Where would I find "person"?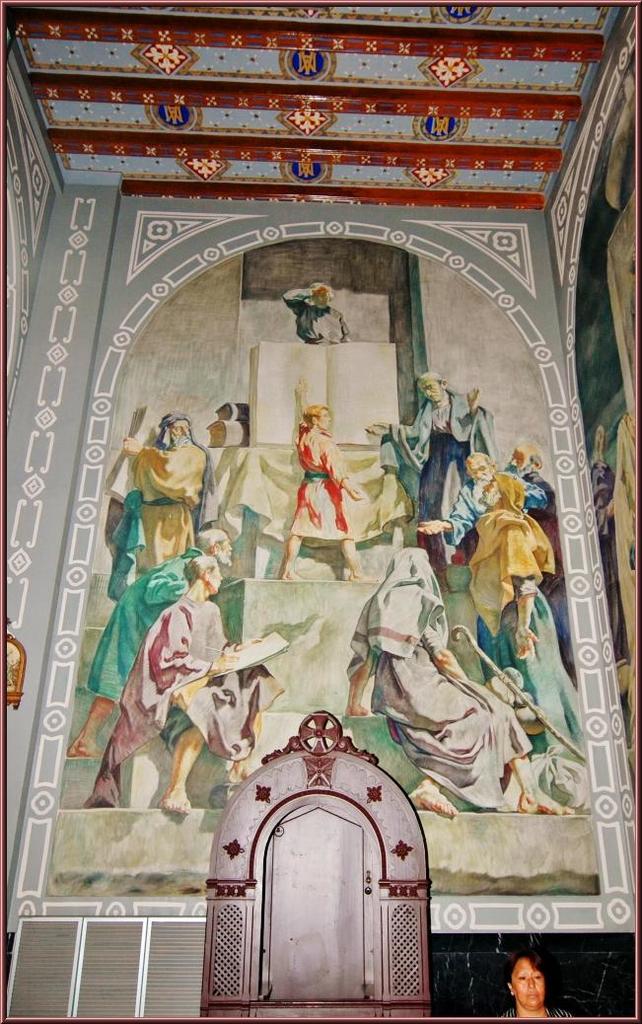
At rect(281, 282, 350, 346).
